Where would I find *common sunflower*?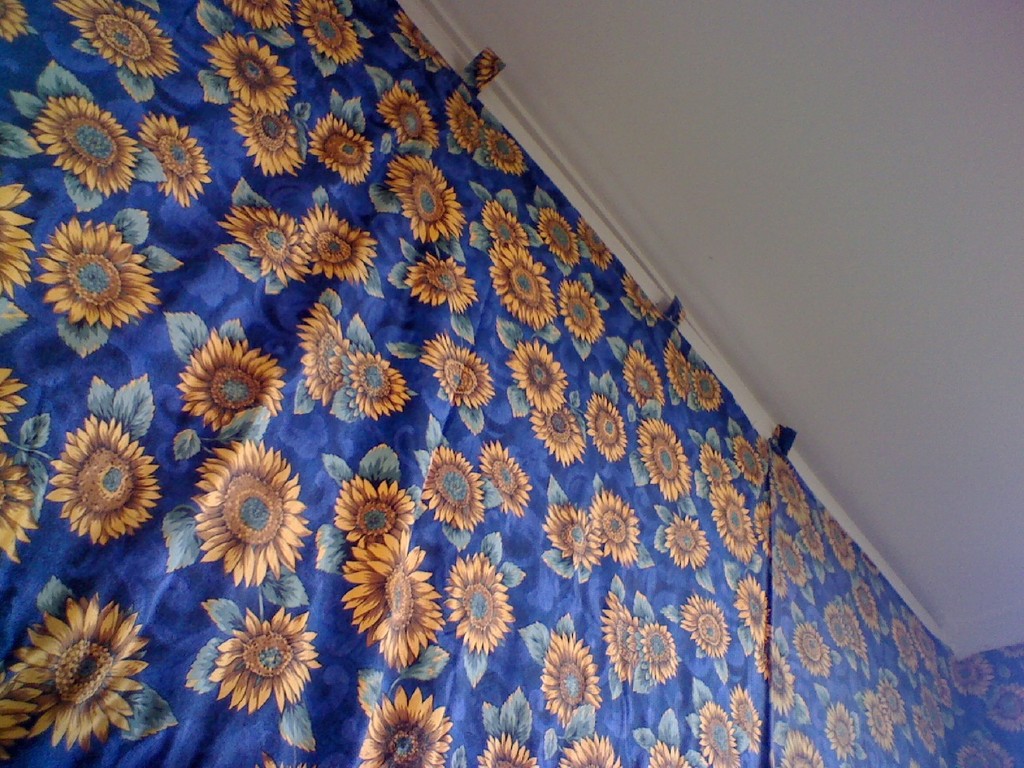
At {"left": 221, "top": 114, "right": 303, "bottom": 164}.
